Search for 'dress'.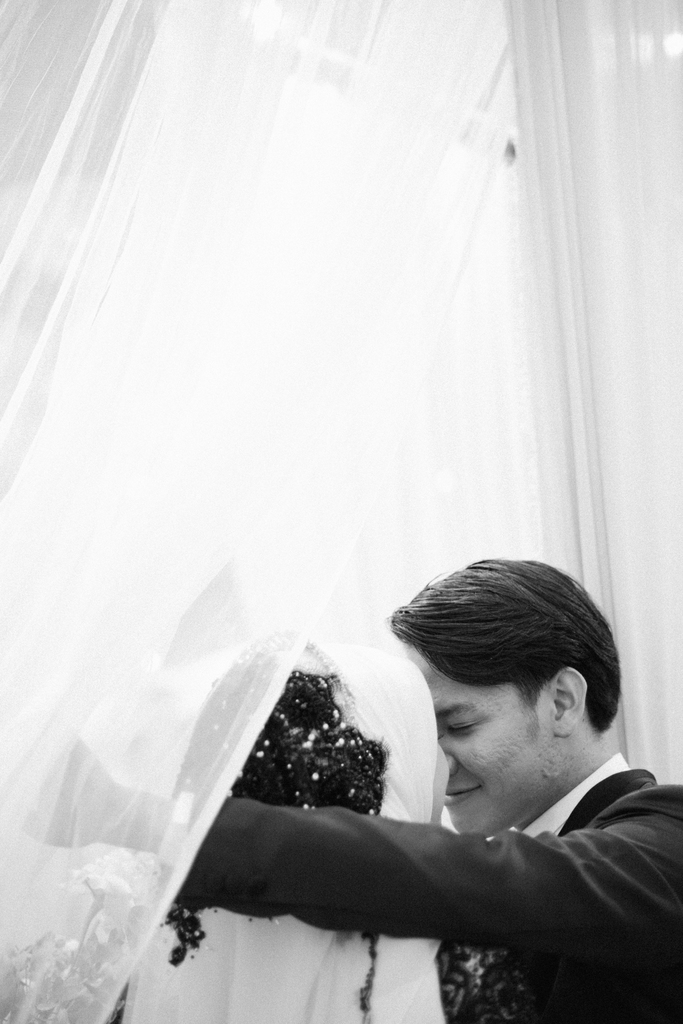
Found at <bbox>61, 85, 638, 1023</bbox>.
